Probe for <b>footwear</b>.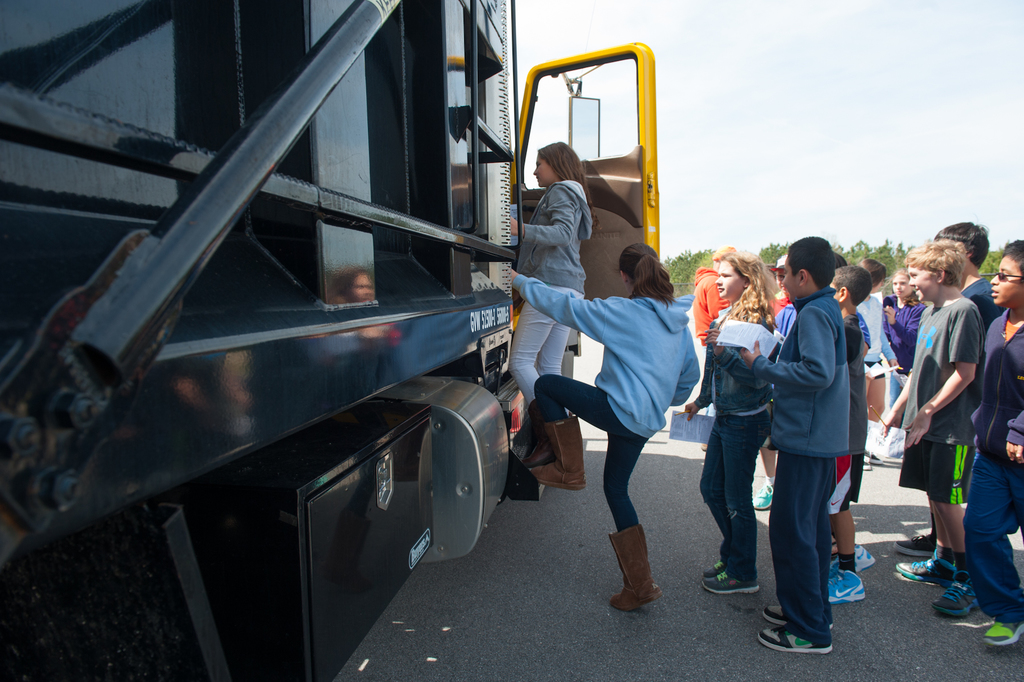
Probe result: l=826, t=572, r=867, b=602.
